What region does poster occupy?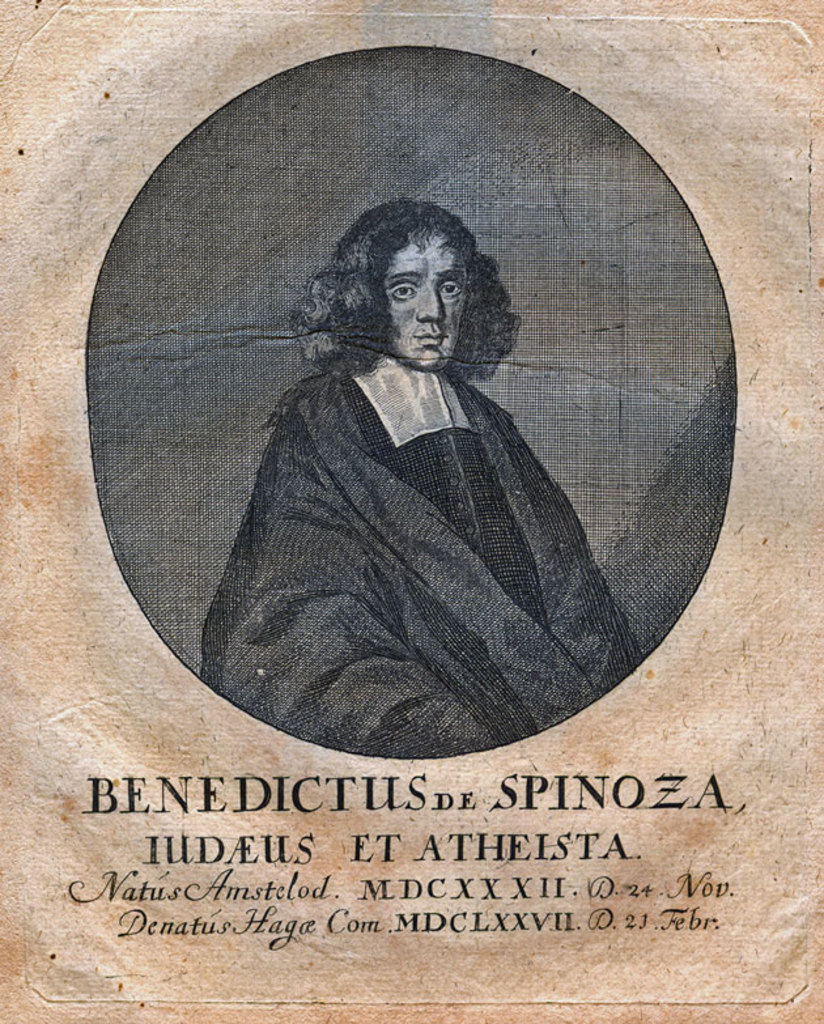
l=0, t=0, r=821, b=1023.
